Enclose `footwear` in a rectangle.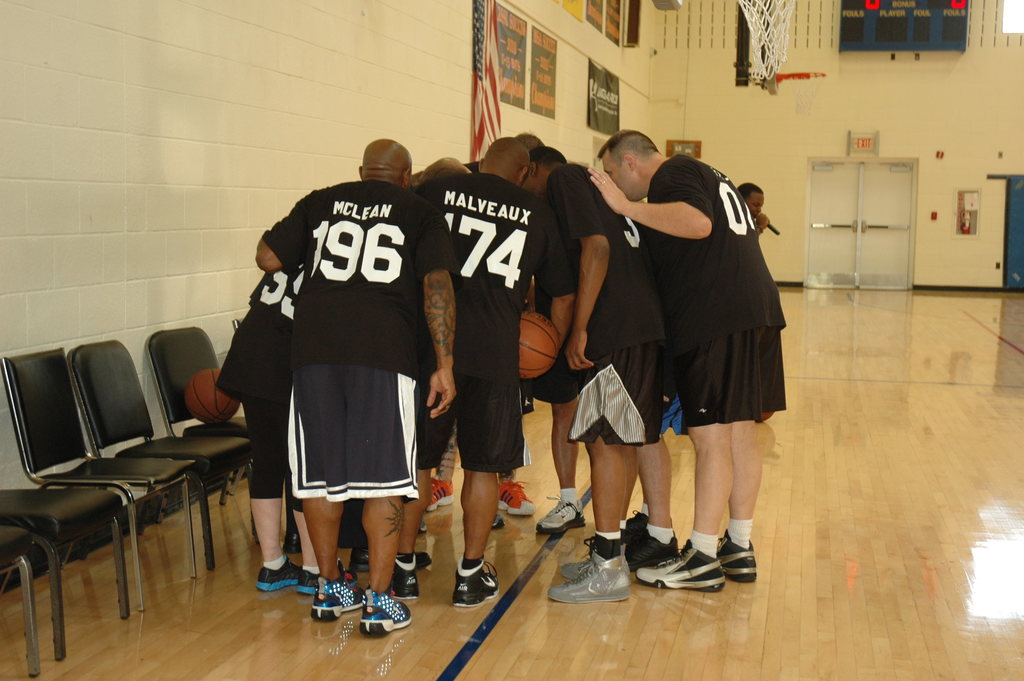
x1=534 y1=491 x2=588 y2=536.
